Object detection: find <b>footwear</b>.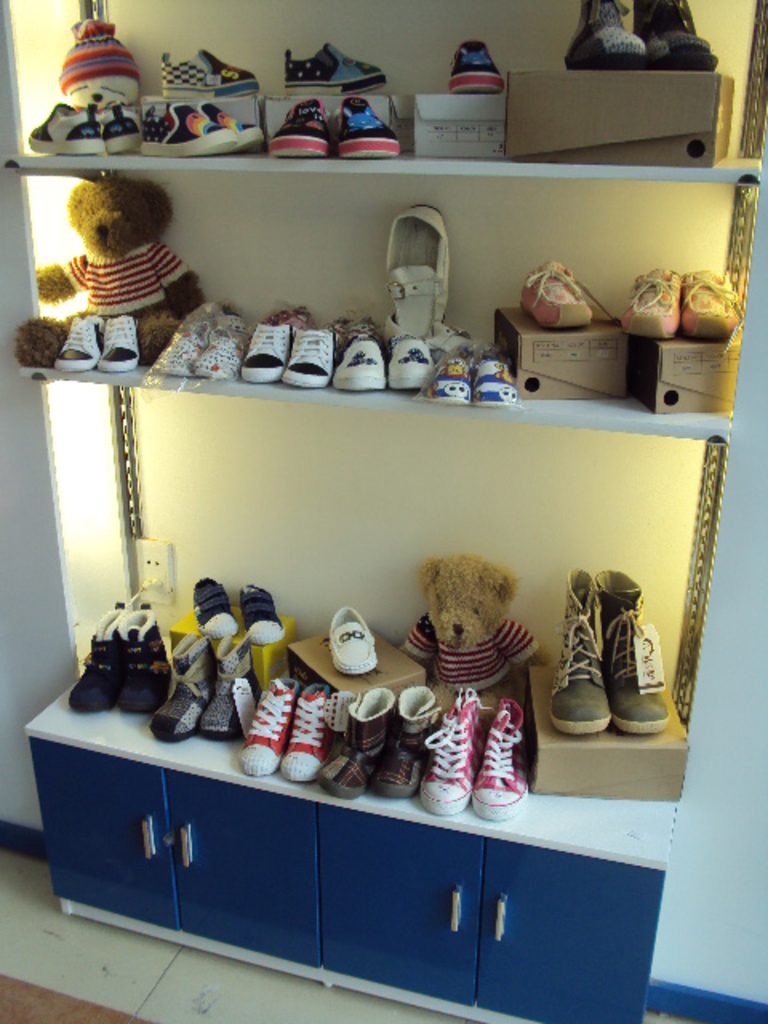
194/603/299/734.
